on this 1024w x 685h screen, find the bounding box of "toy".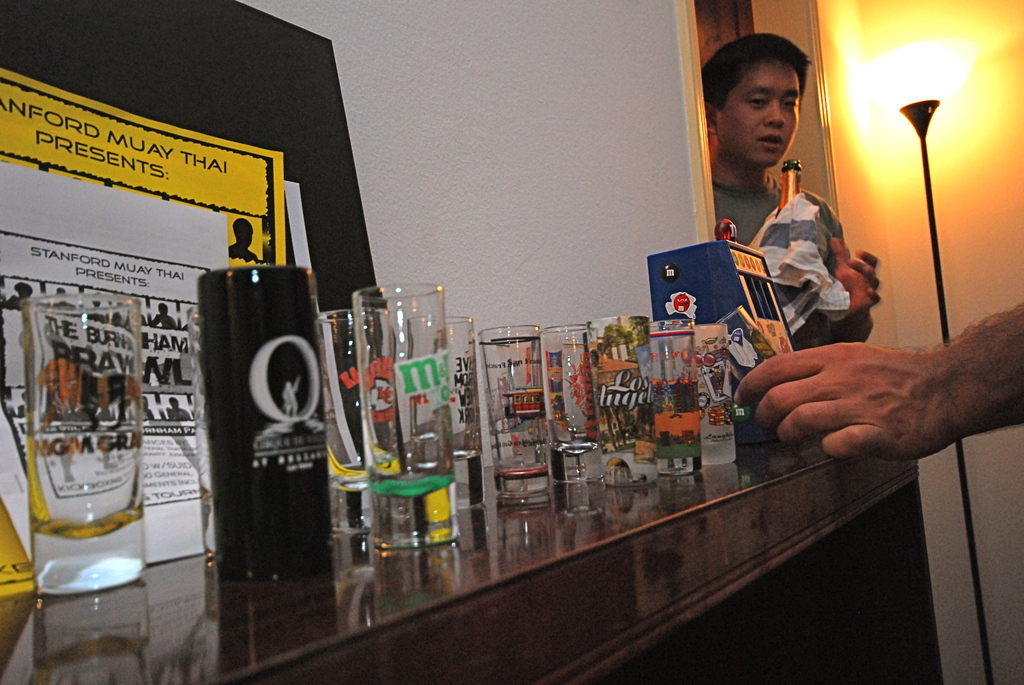
Bounding box: x1=353 y1=457 x2=458 y2=542.
